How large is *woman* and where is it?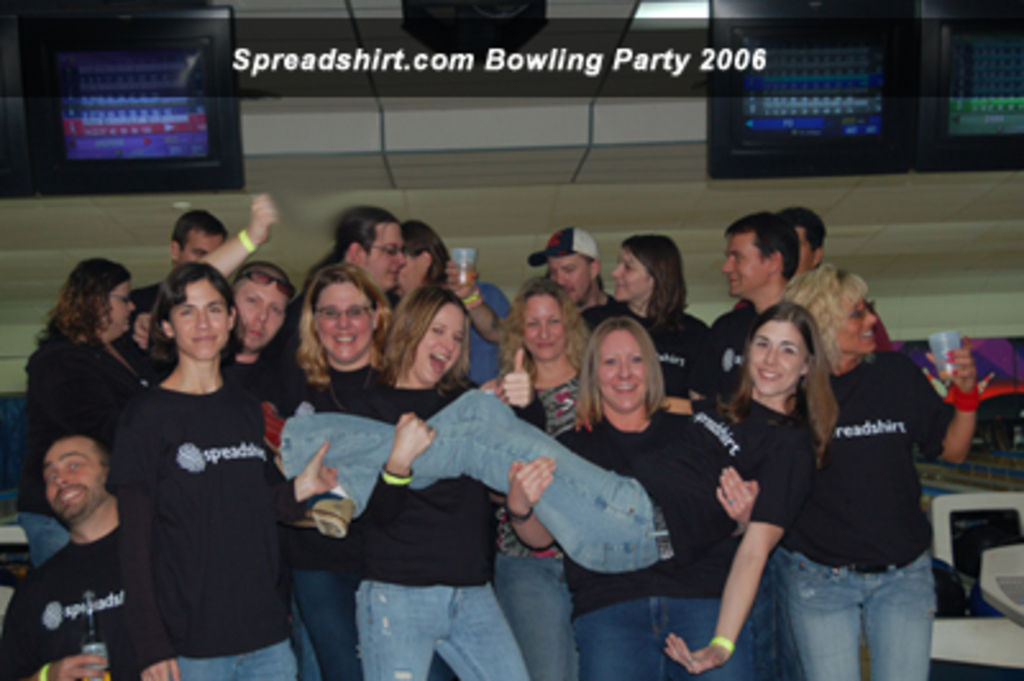
Bounding box: 340:279:550:678.
